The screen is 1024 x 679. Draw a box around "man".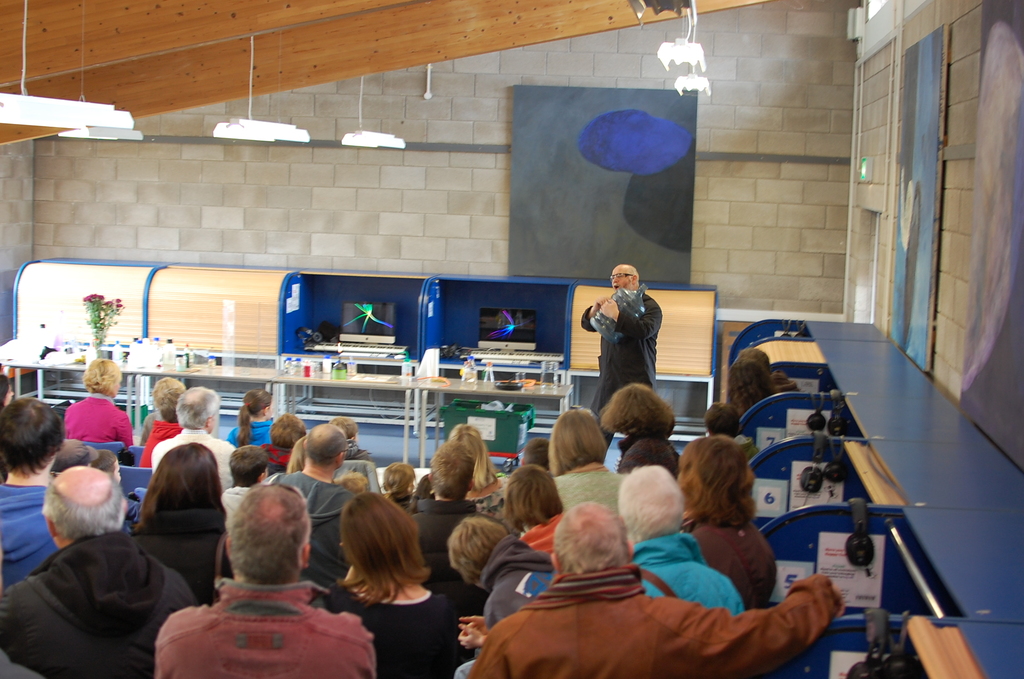
[left=152, top=481, right=376, bottom=678].
